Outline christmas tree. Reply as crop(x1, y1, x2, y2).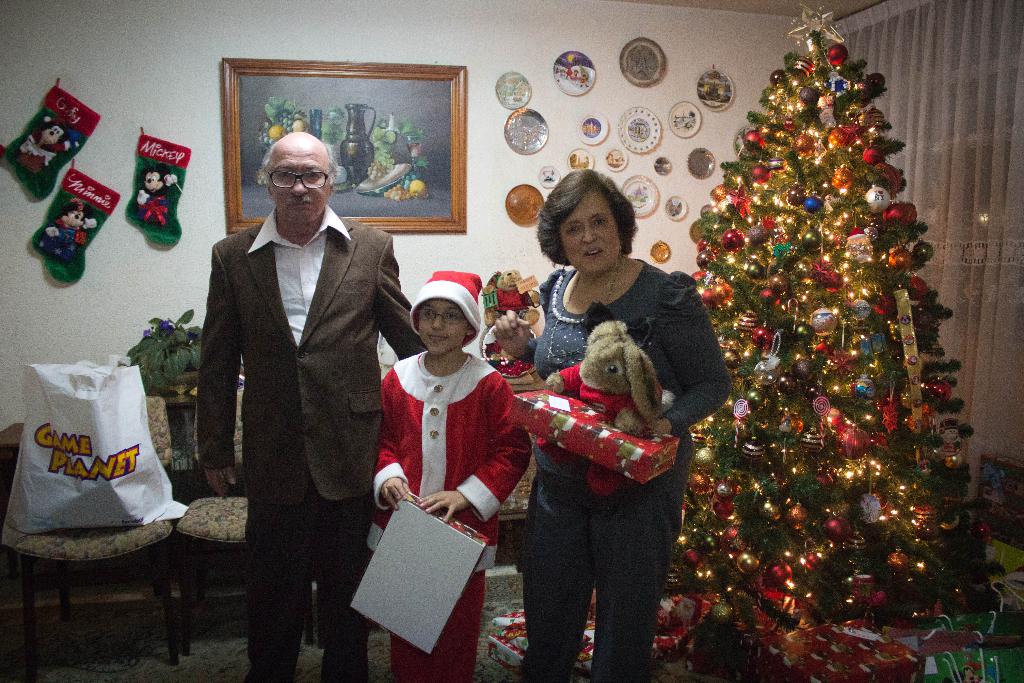
crop(676, 5, 973, 680).
